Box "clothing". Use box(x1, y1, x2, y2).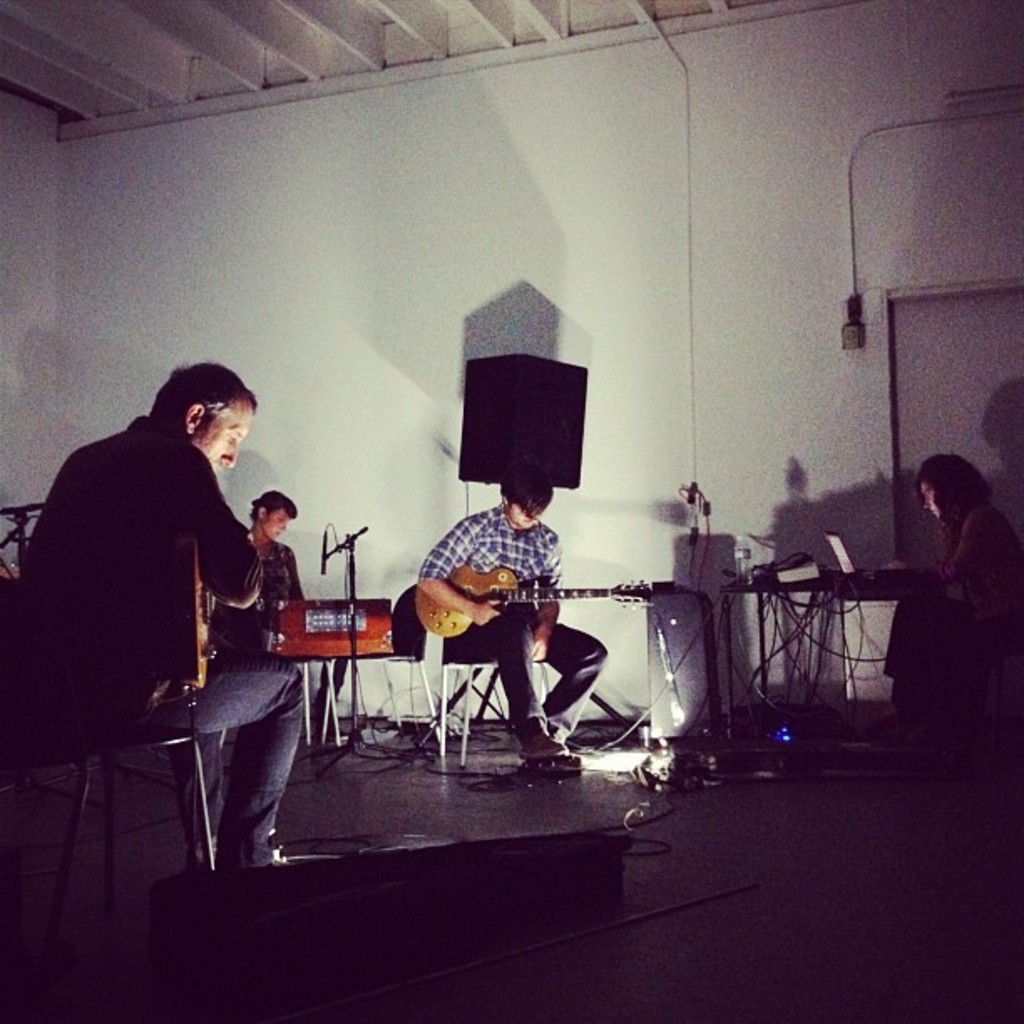
box(909, 495, 1022, 723).
